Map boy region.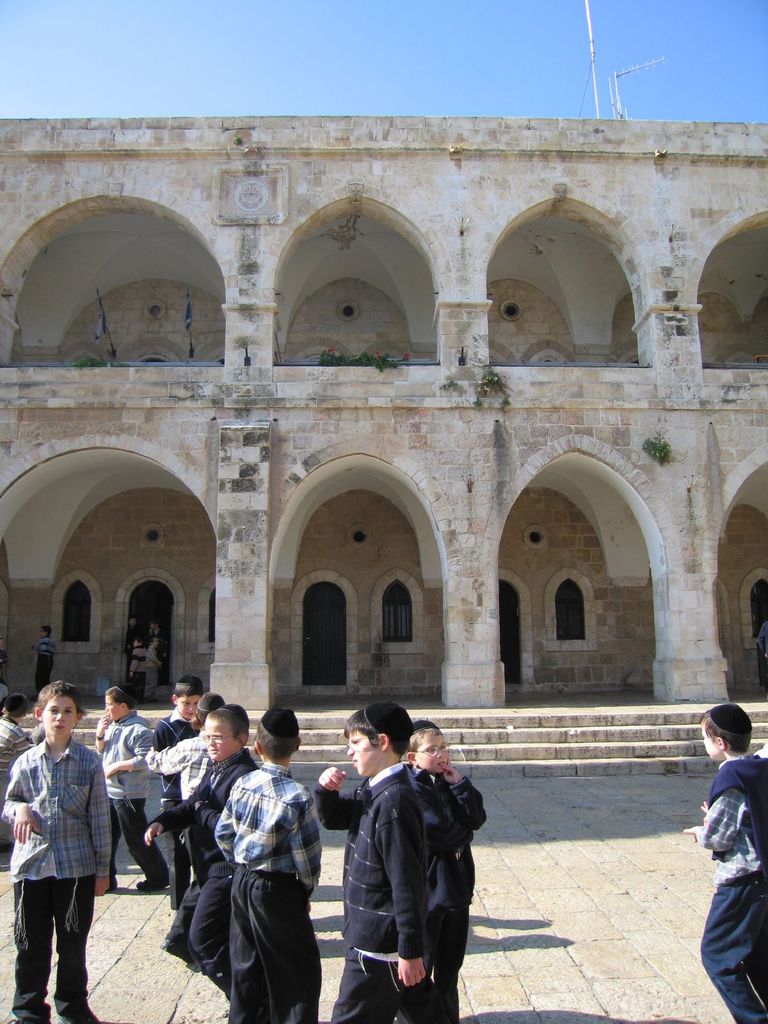
Mapped to 1 676 128 996.
